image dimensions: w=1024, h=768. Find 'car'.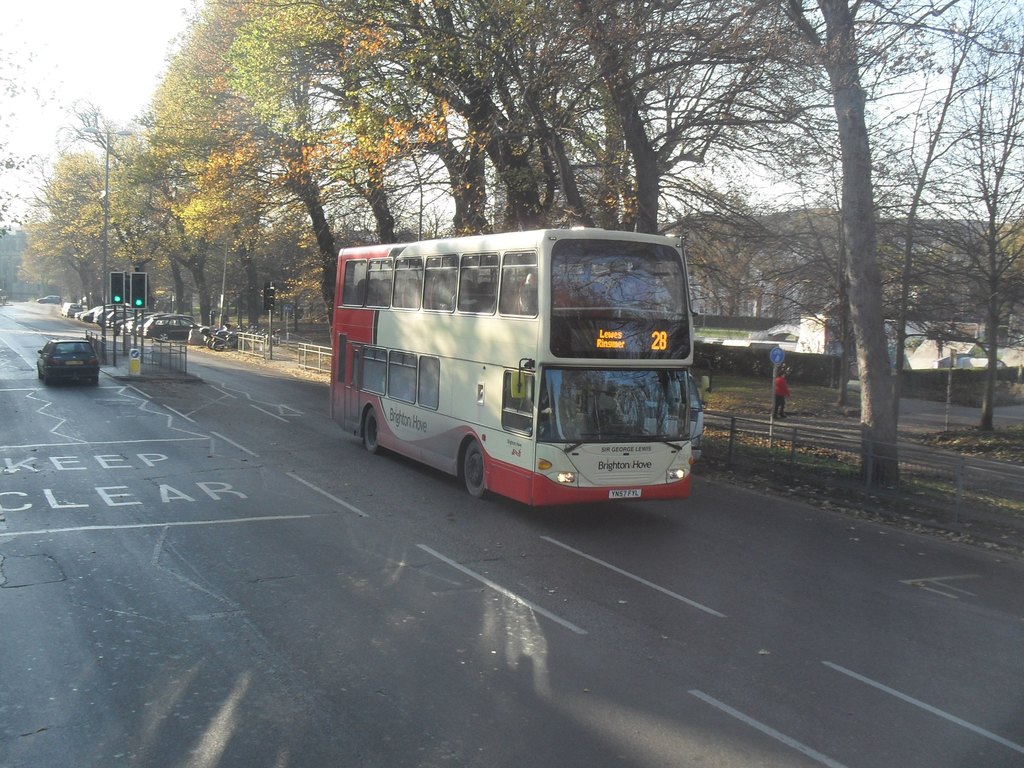
(left=146, top=314, right=193, bottom=346).
